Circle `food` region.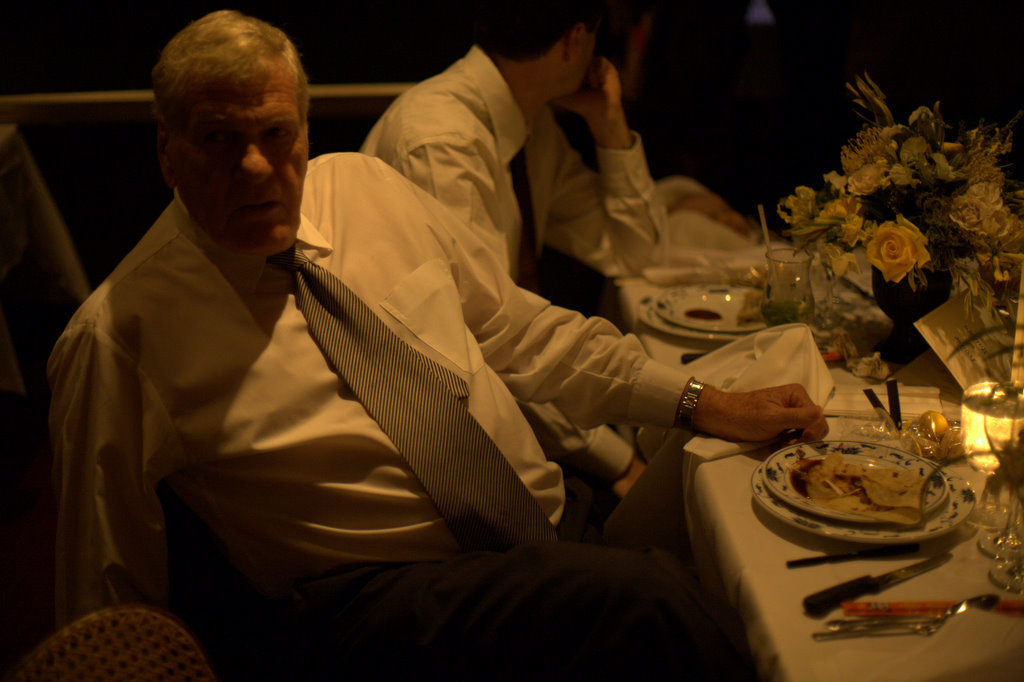
Region: [789,453,930,527].
